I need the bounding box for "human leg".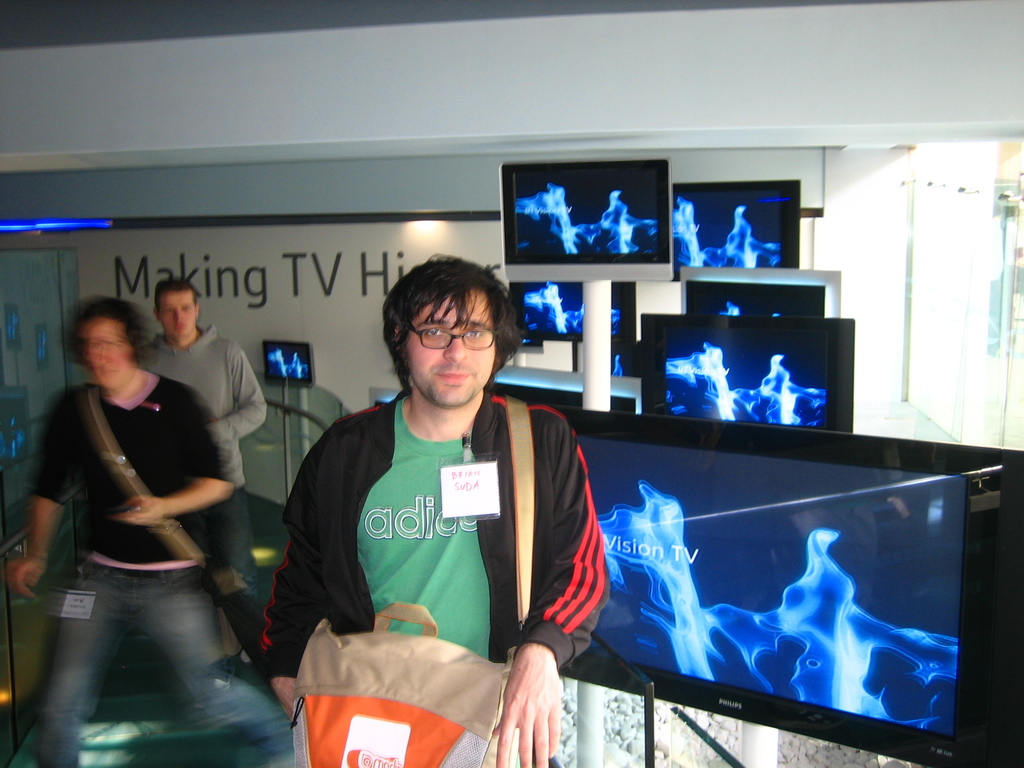
Here it is: 28/572/132/766.
